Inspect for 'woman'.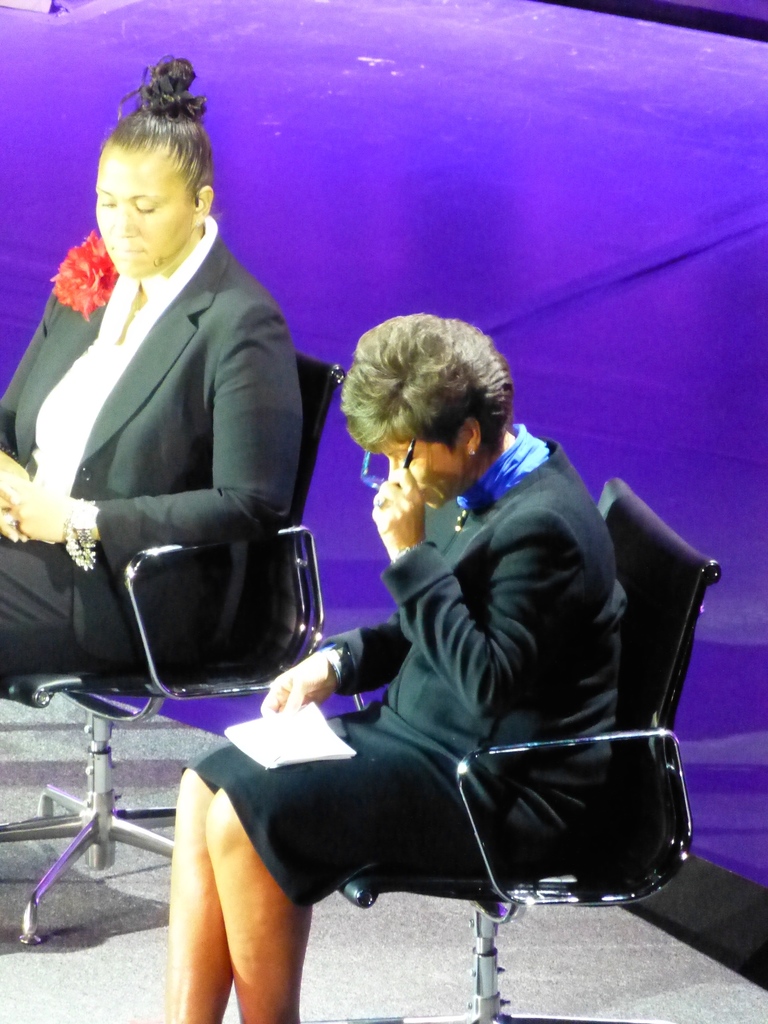
Inspection: left=0, top=48, right=307, bottom=703.
